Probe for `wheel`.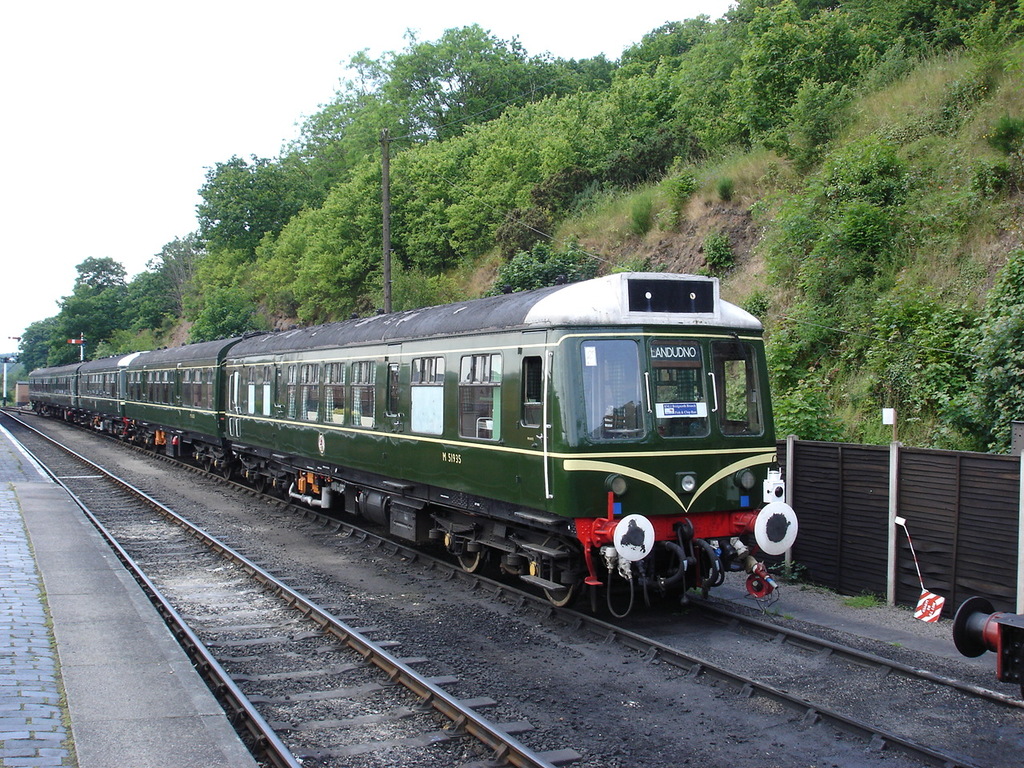
Probe result: <region>203, 459, 211, 471</region>.
